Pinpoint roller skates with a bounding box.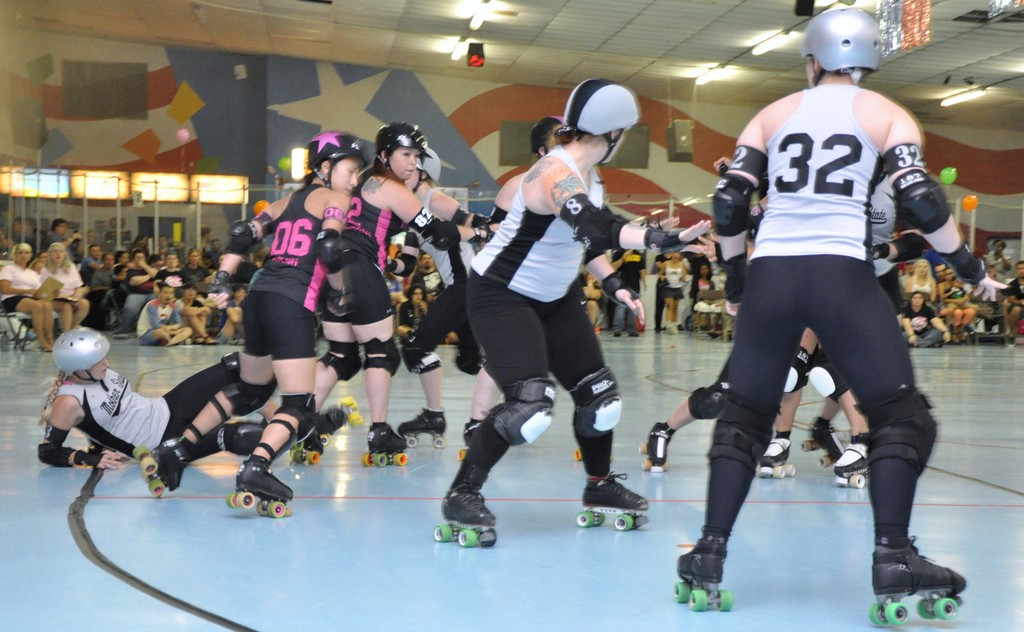
<bbox>575, 471, 650, 530</bbox>.
